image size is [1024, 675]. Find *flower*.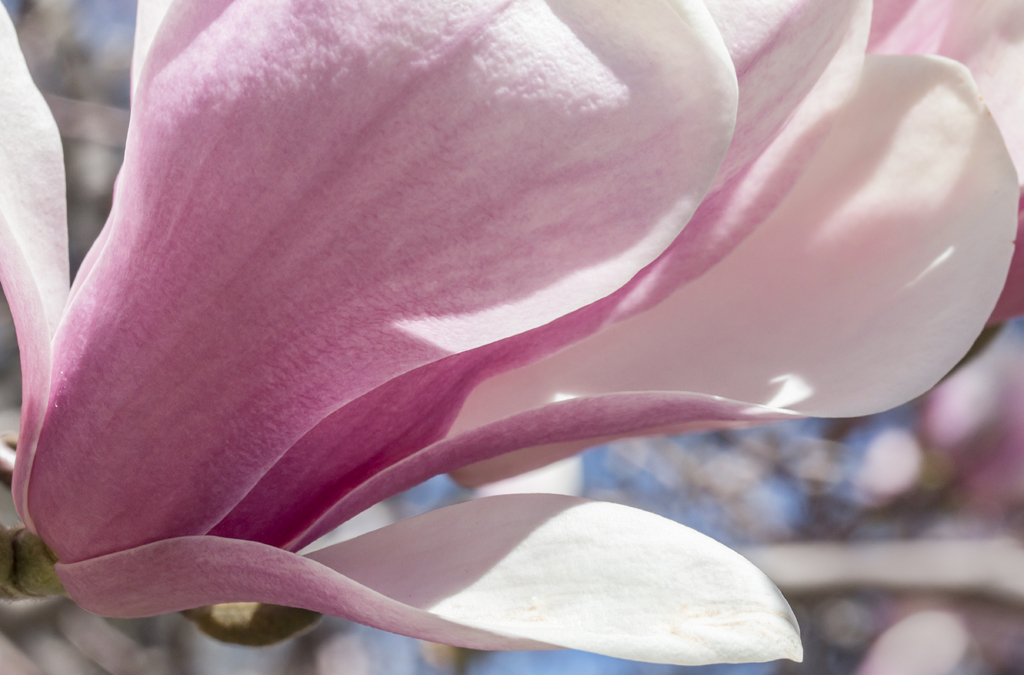
x1=0 y1=0 x2=1020 y2=664.
